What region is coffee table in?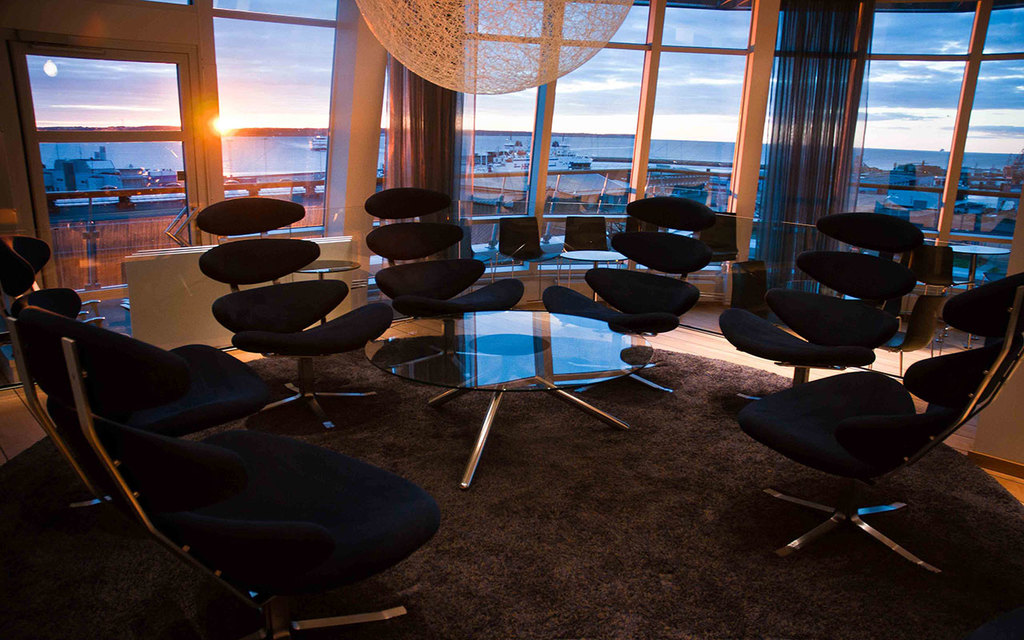
region(403, 268, 662, 486).
